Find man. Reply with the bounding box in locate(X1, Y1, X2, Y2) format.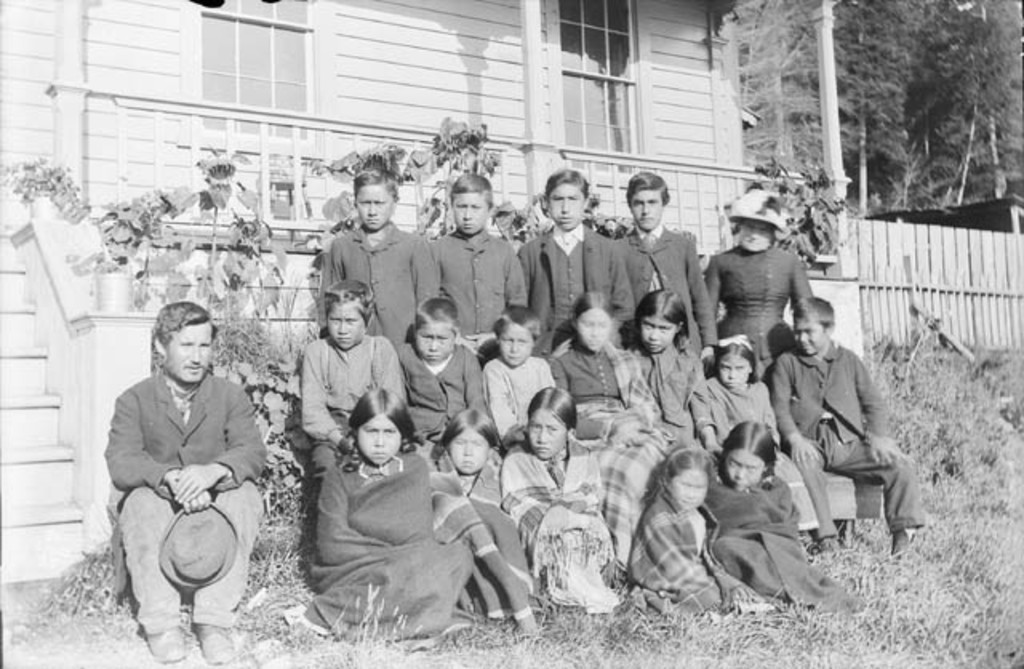
locate(90, 290, 275, 647).
